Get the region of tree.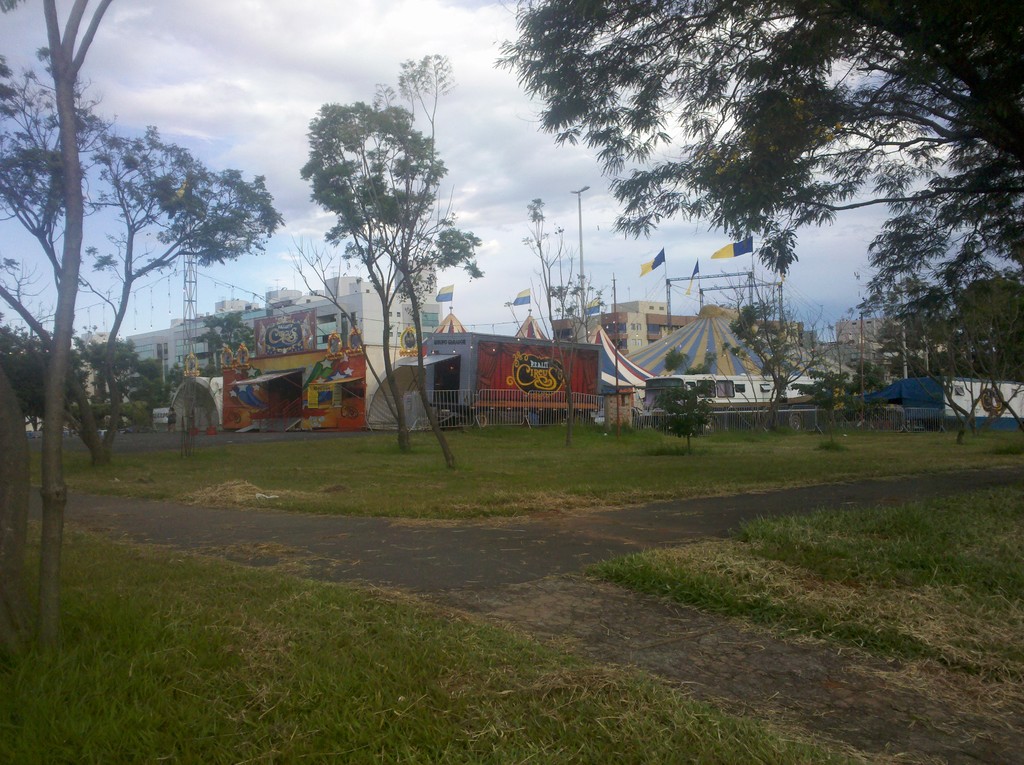
(left=0, top=0, right=130, bottom=668).
